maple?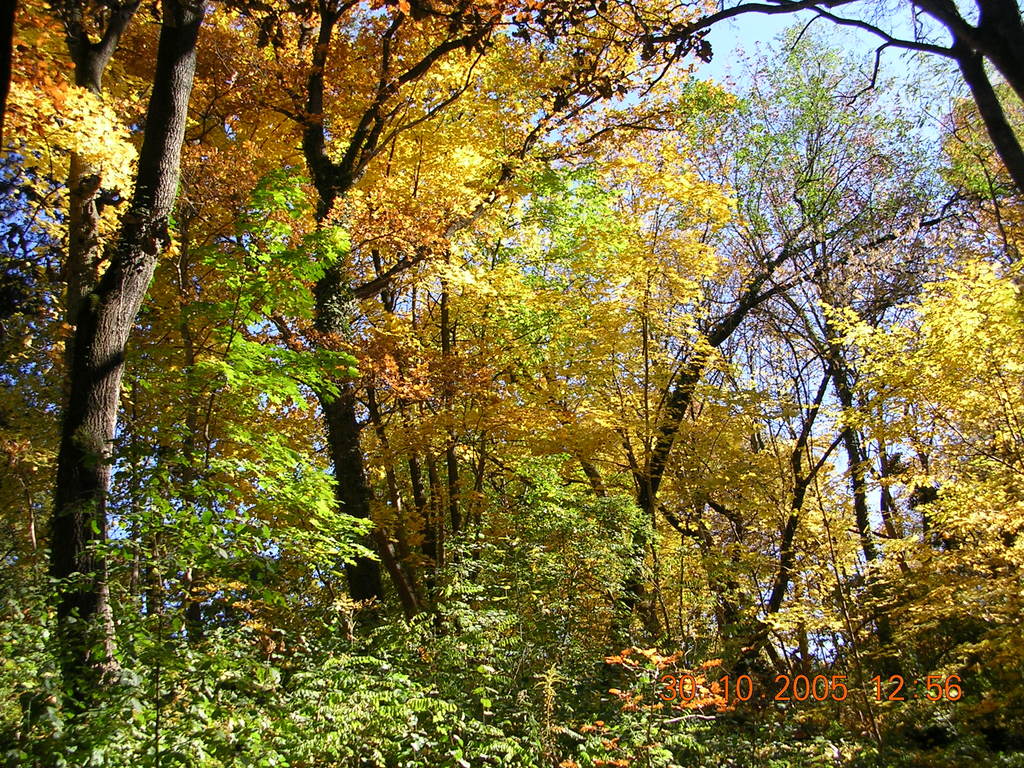
619:28:968:671
